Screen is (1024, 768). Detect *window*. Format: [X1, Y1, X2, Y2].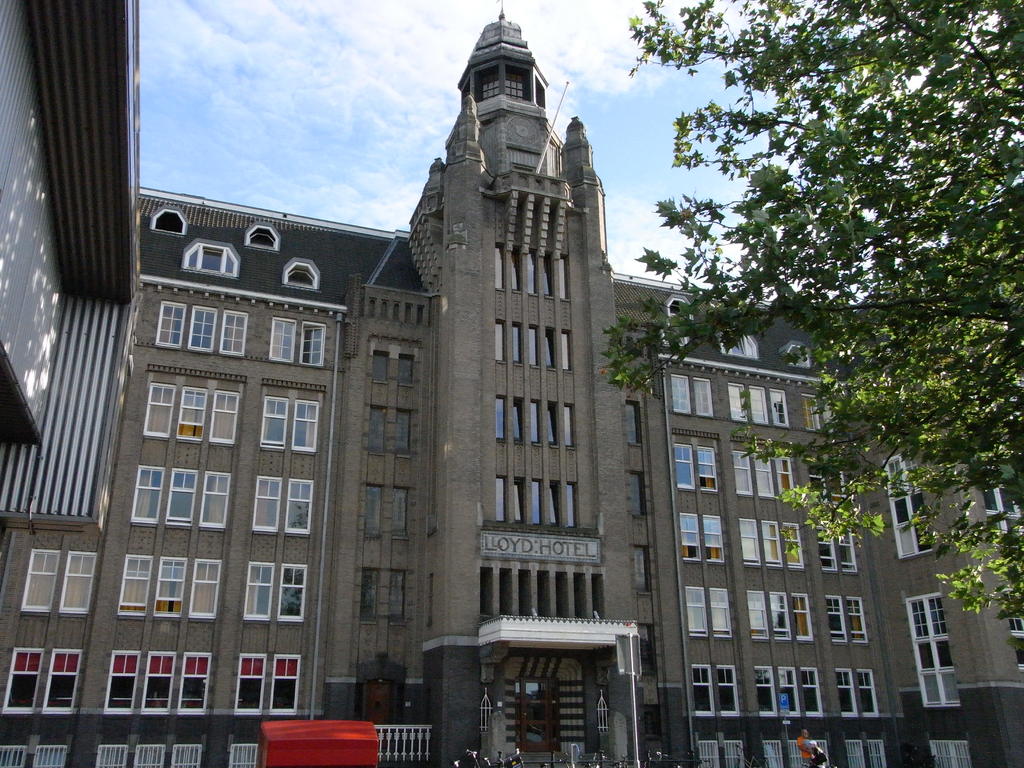
[563, 481, 576, 527].
